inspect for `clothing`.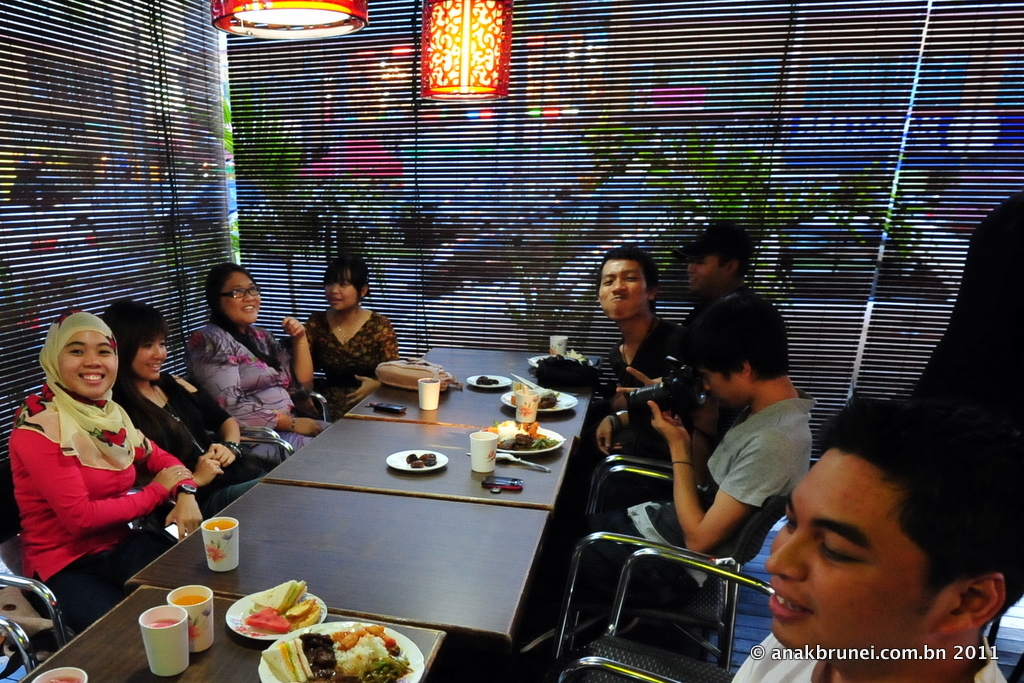
Inspection: box=[560, 389, 814, 609].
